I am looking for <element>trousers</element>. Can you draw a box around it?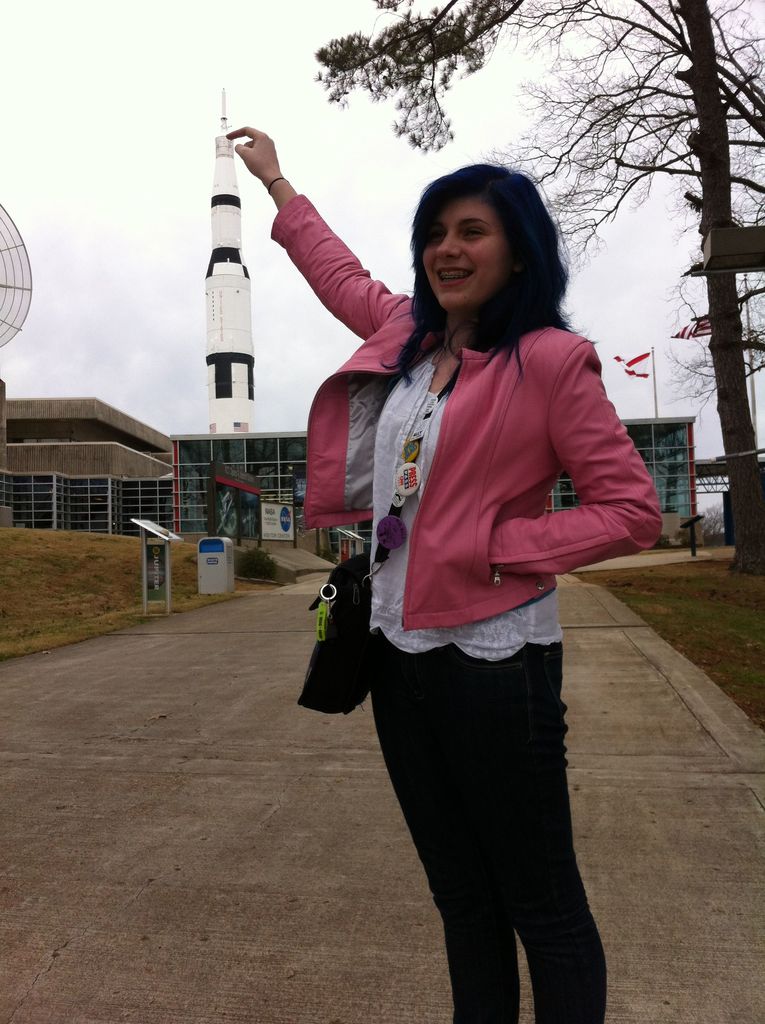
Sure, the bounding box is 367,641,611,1023.
